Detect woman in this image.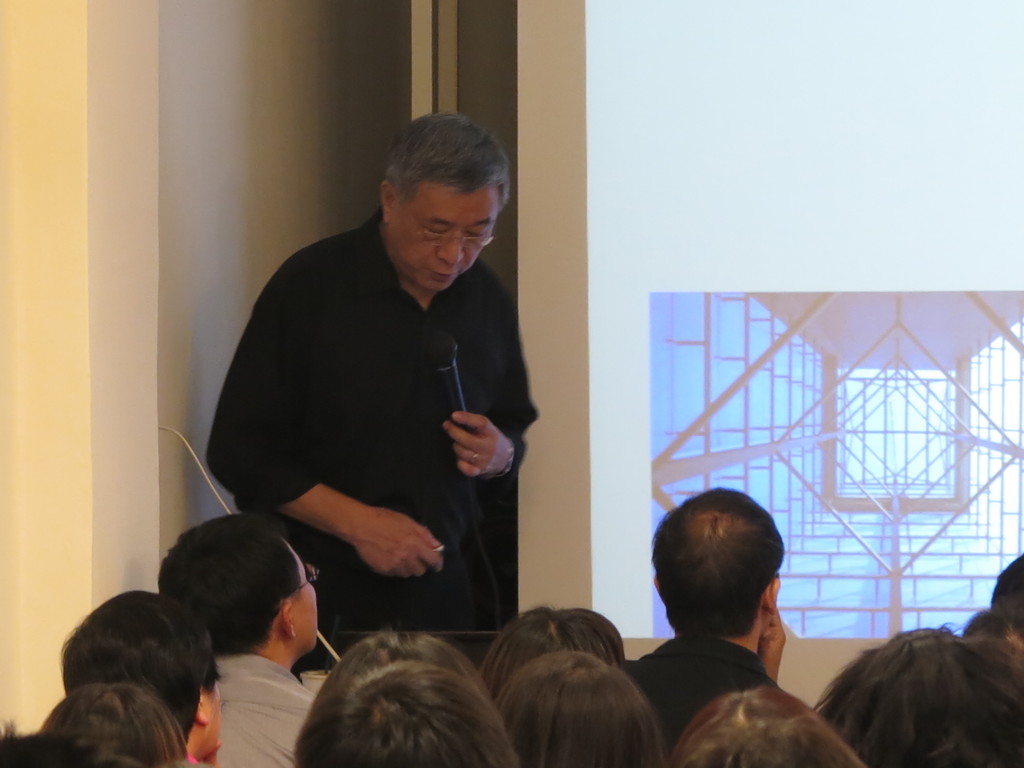
Detection: 811:627:1023:767.
